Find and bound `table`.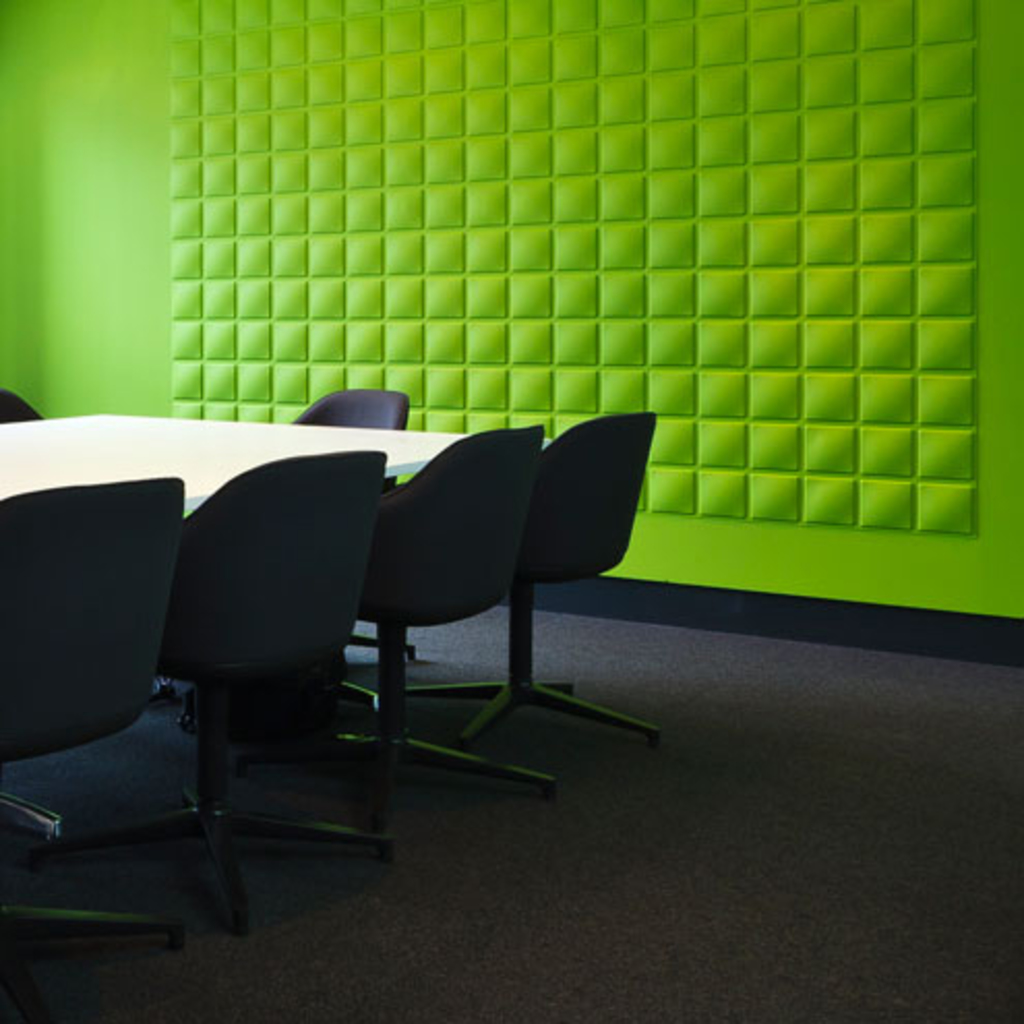
Bound: box=[0, 403, 546, 554].
